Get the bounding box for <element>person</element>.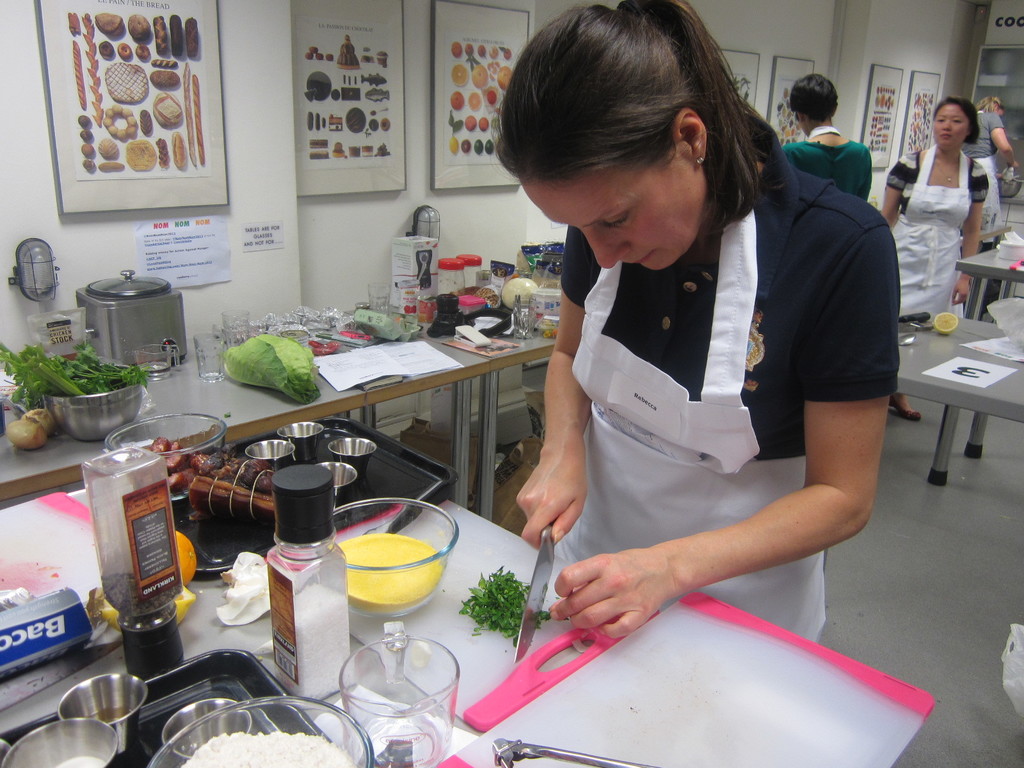
Rect(959, 95, 1019, 243).
